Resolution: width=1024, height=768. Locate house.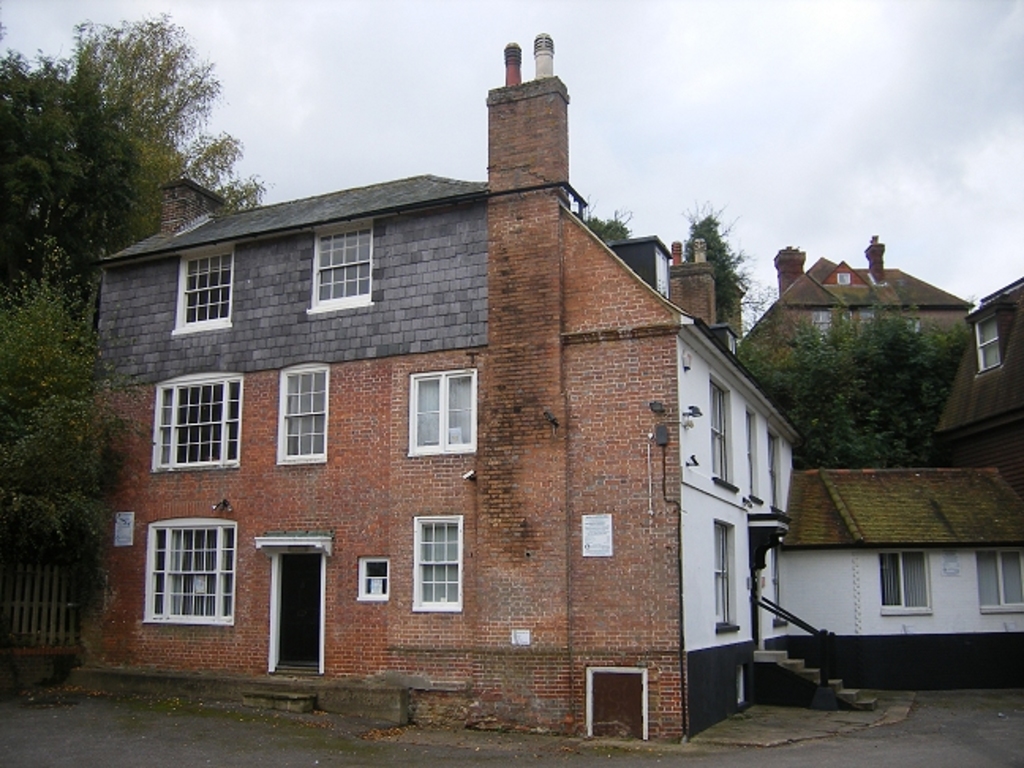
pyautogui.locateOnScreen(730, 229, 975, 441).
